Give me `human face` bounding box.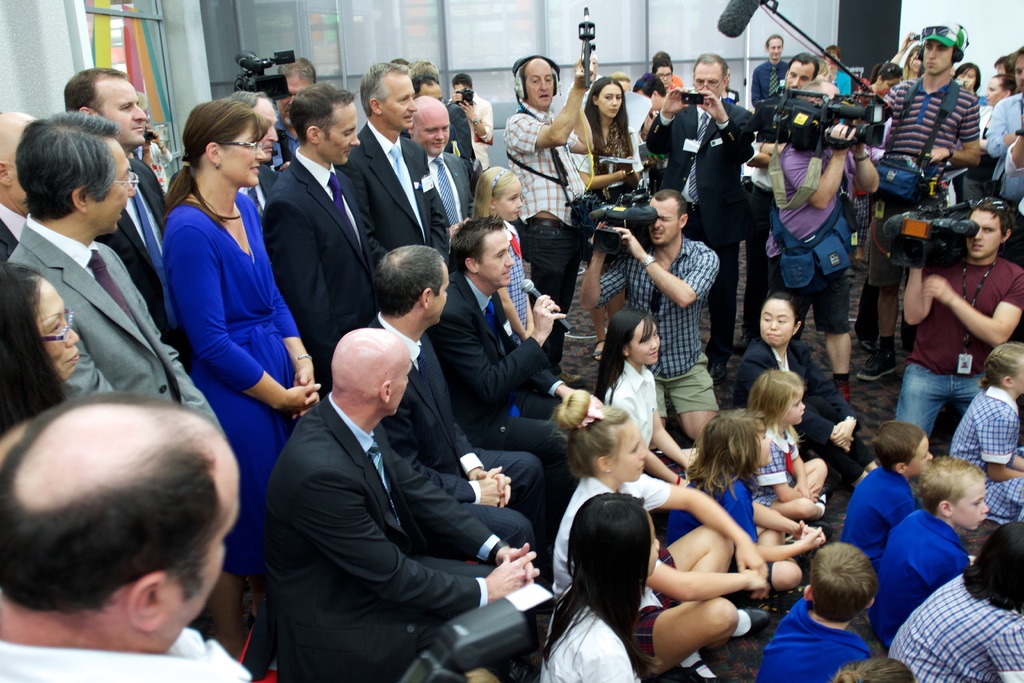
Rect(879, 78, 898, 95).
